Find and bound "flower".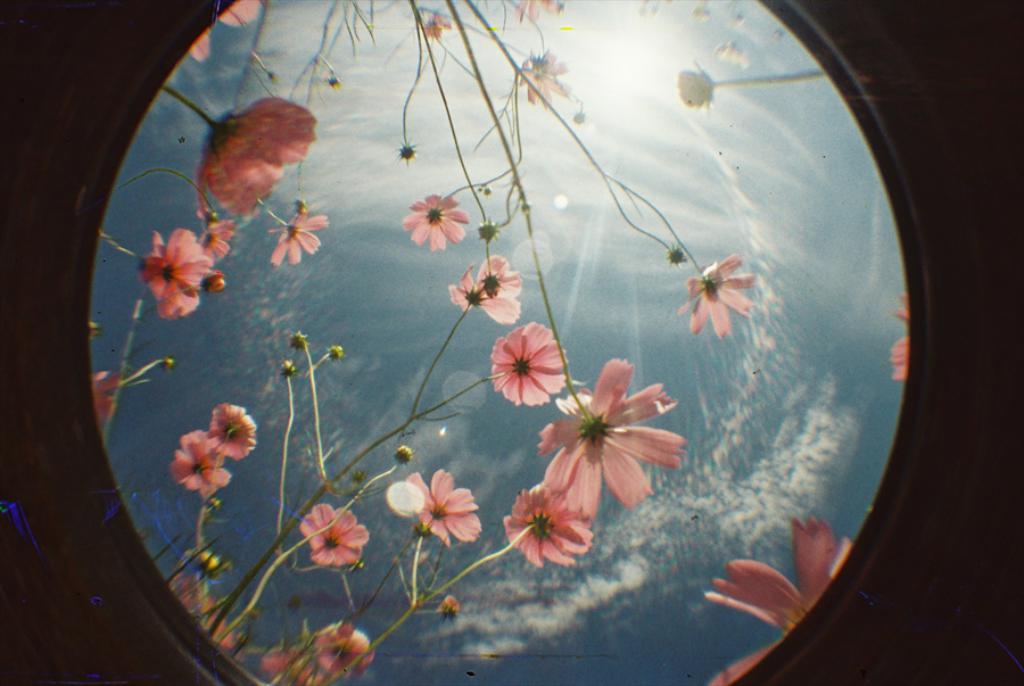
Bound: <box>198,215,233,265</box>.
